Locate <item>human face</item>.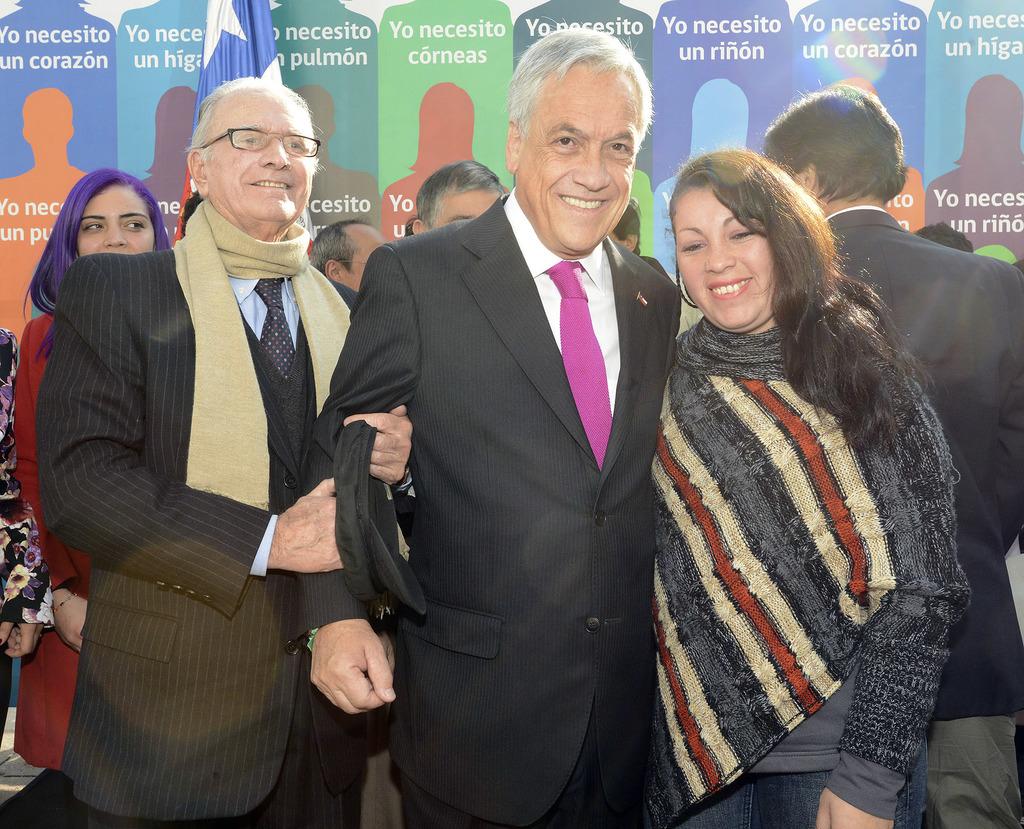
Bounding box: 205 90 318 224.
